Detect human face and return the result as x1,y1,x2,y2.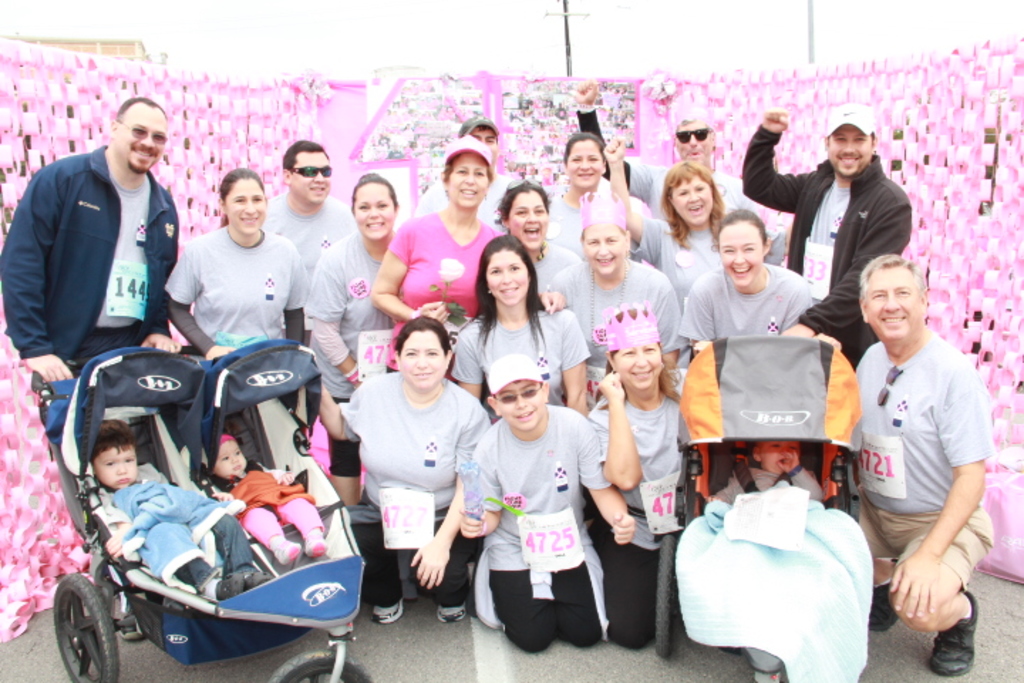
858,266,919,333.
